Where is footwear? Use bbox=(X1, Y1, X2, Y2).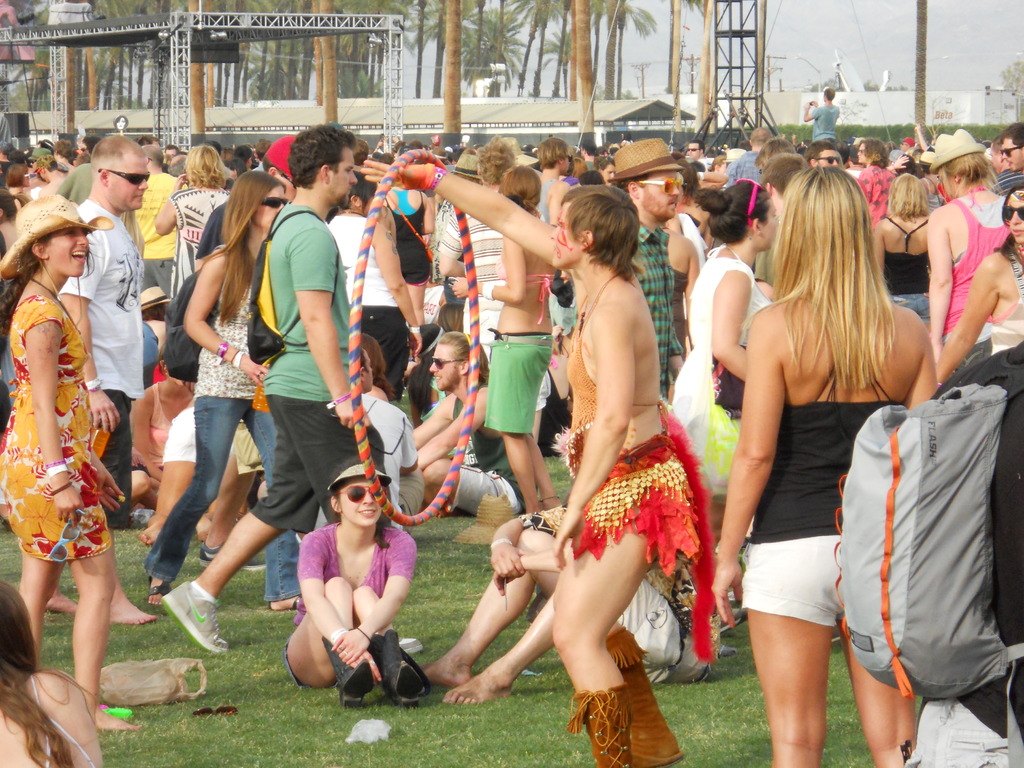
bbox=(367, 627, 435, 701).
